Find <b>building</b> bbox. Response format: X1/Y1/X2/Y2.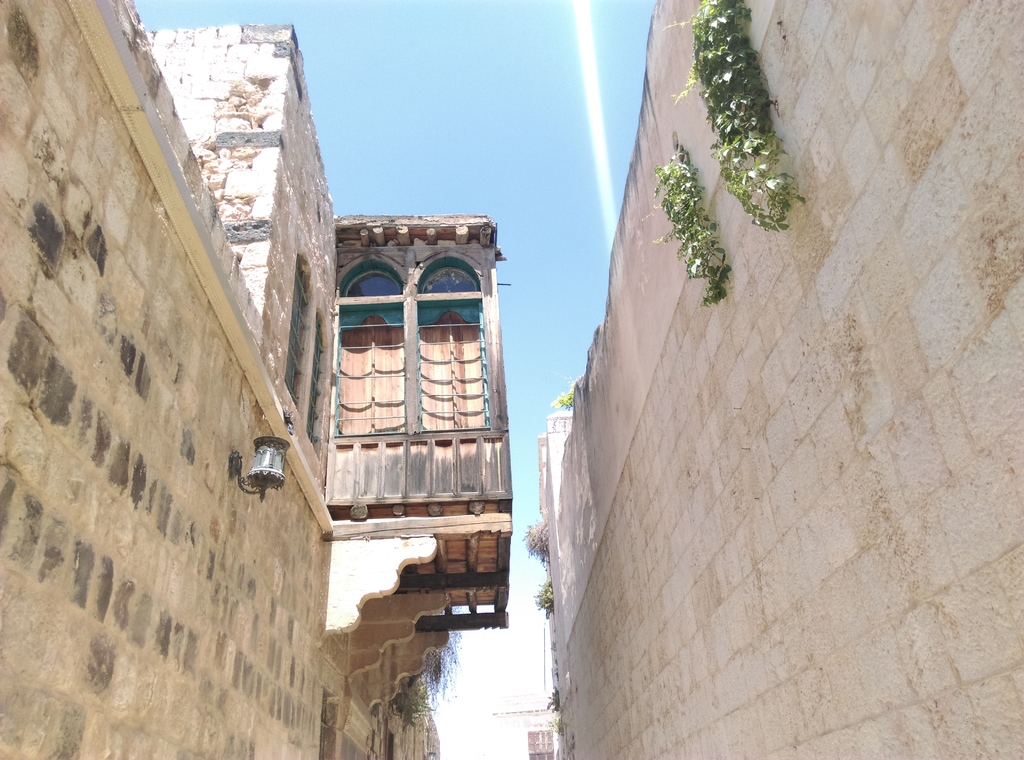
430/600/561/759.
